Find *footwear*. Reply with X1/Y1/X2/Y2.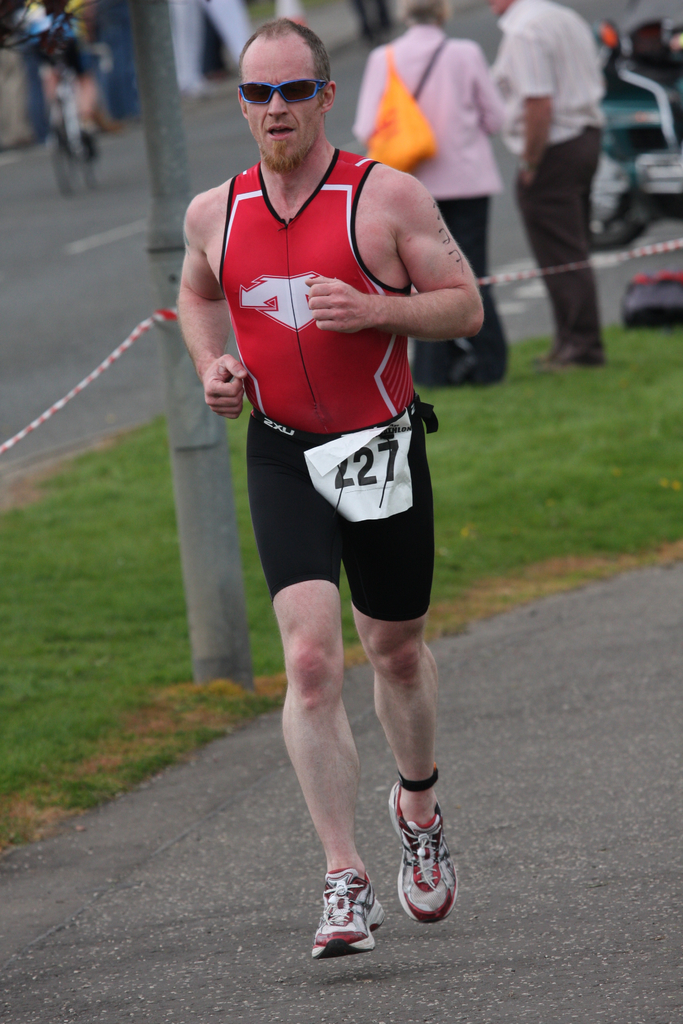
384/785/459/925.
